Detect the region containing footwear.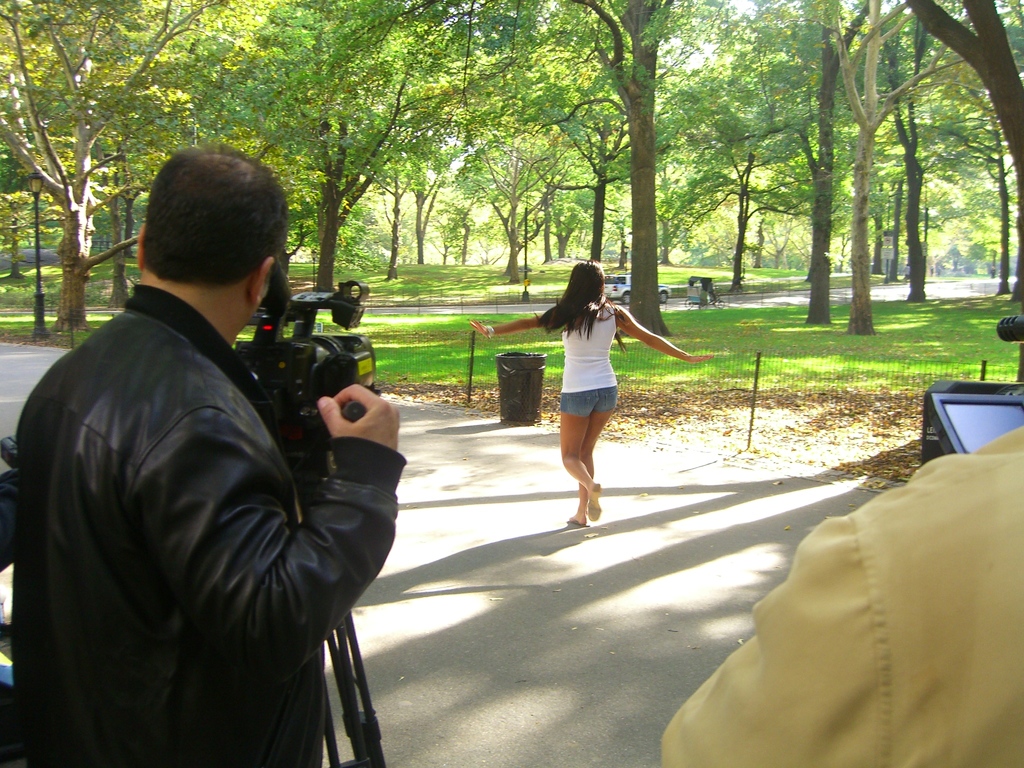
locate(564, 518, 587, 532).
